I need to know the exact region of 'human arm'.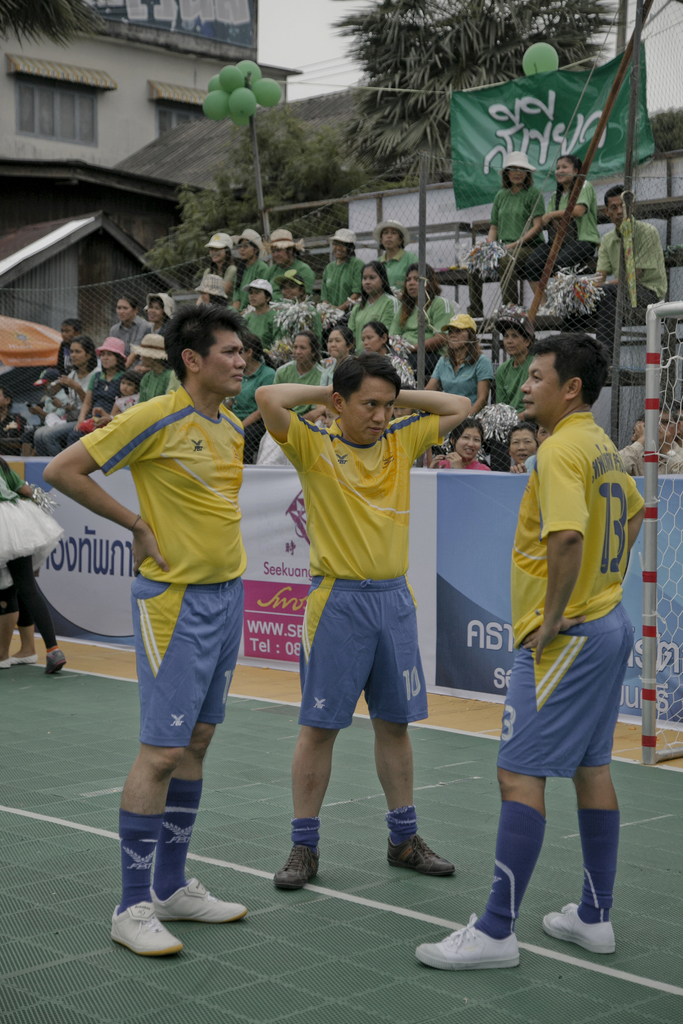
Region: {"x1": 133, "y1": 371, "x2": 145, "y2": 415}.
